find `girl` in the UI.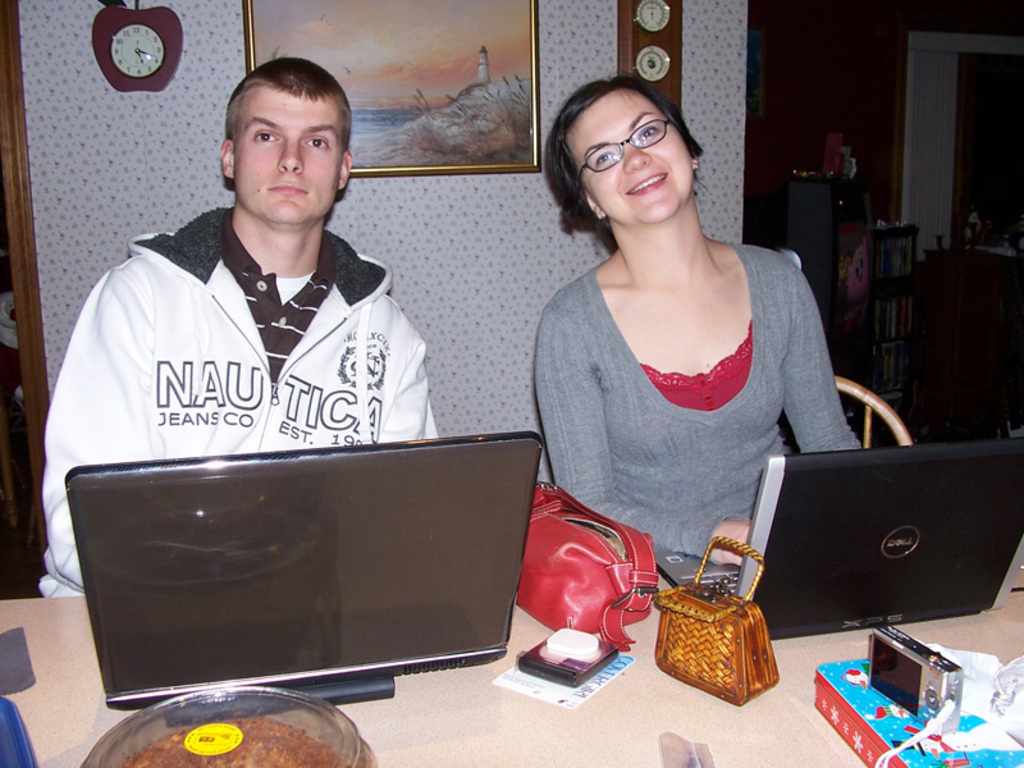
UI element at box=[536, 63, 879, 571].
